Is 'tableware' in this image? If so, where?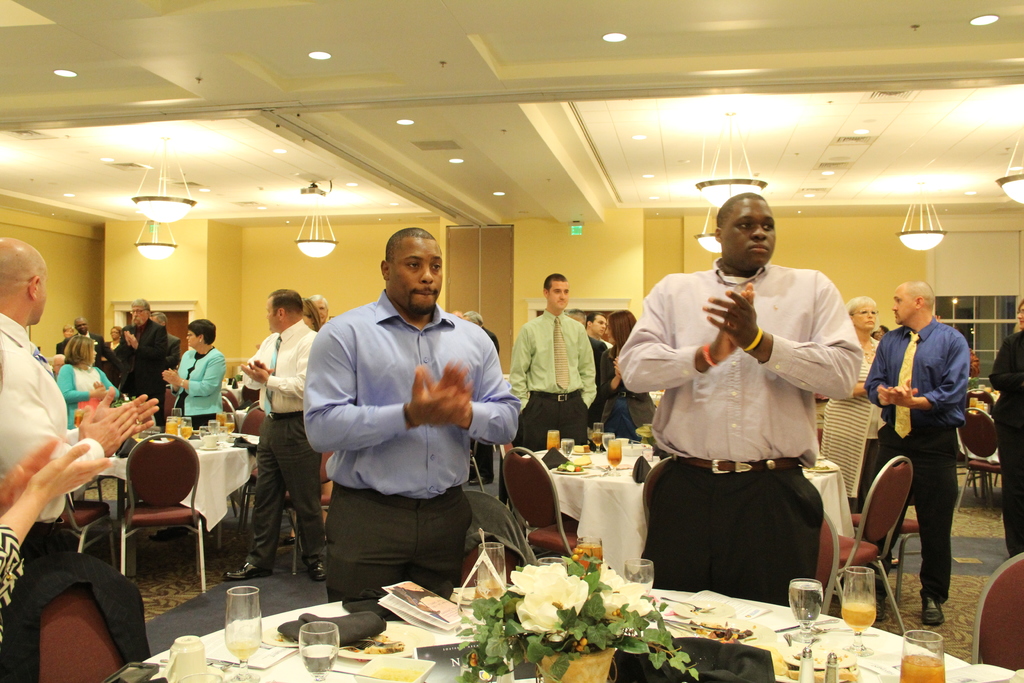
Yes, at {"left": 811, "top": 623, "right": 856, "bottom": 630}.
